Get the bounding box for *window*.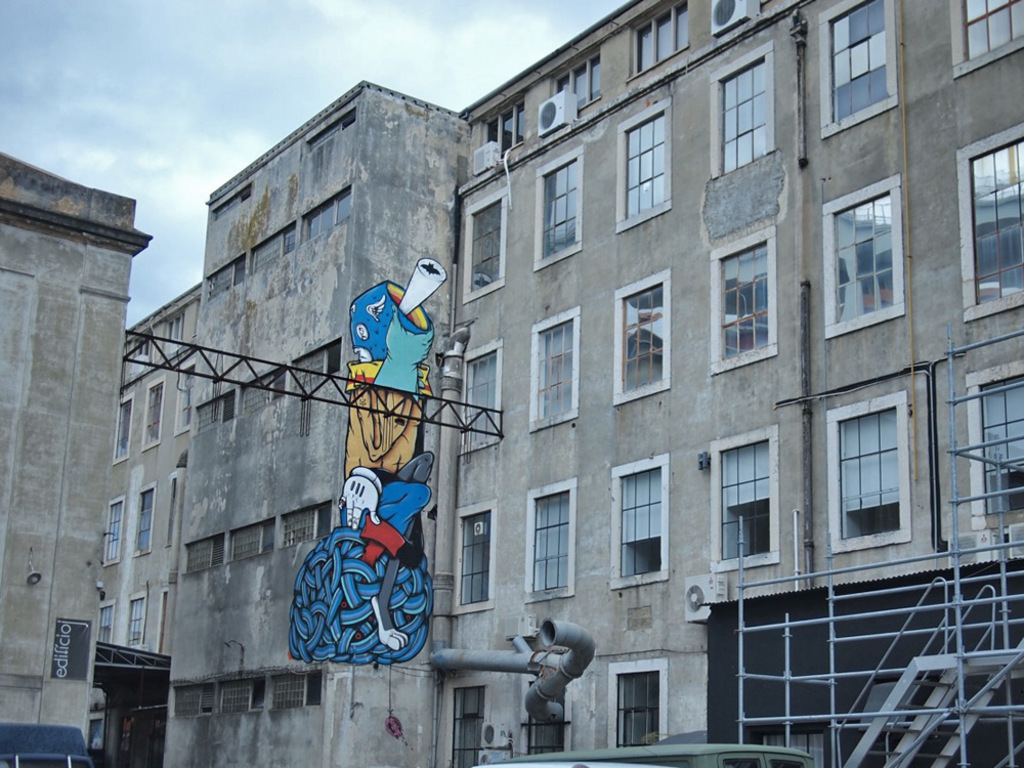
125/590/148/648.
